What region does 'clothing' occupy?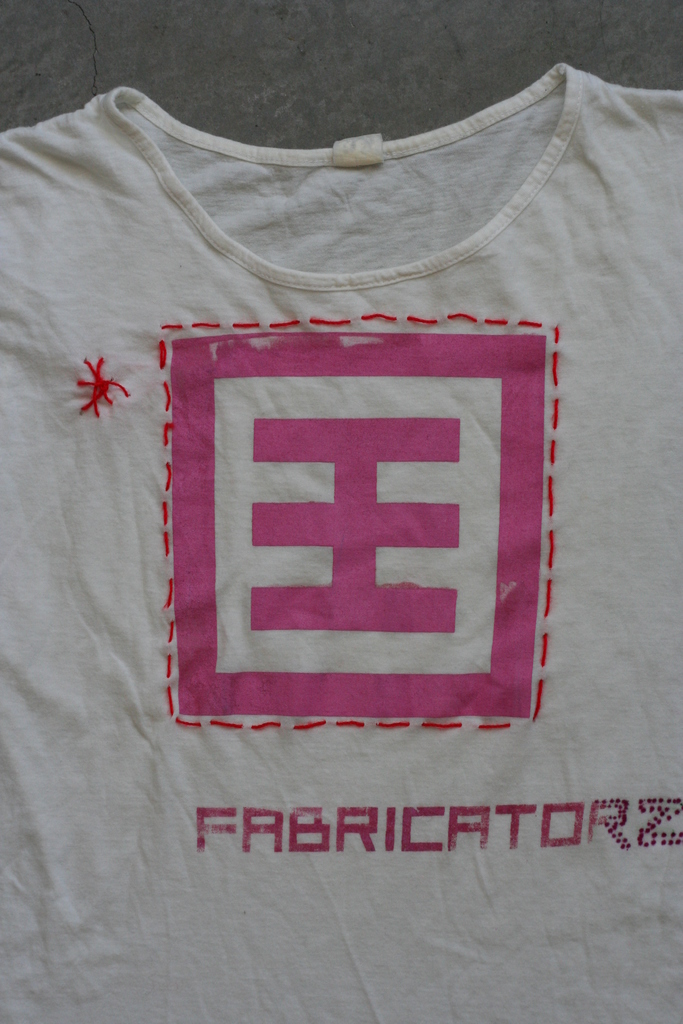
box=[0, 84, 682, 1023].
